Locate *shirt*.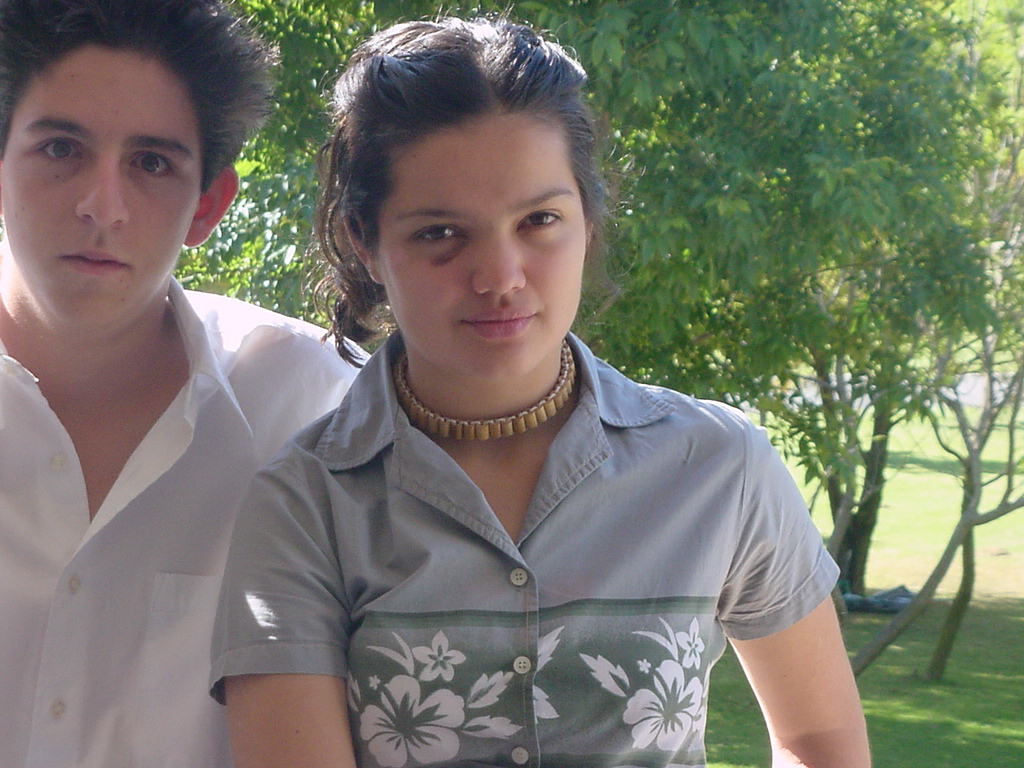
Bounding box: (204, 325, 843, 767).
